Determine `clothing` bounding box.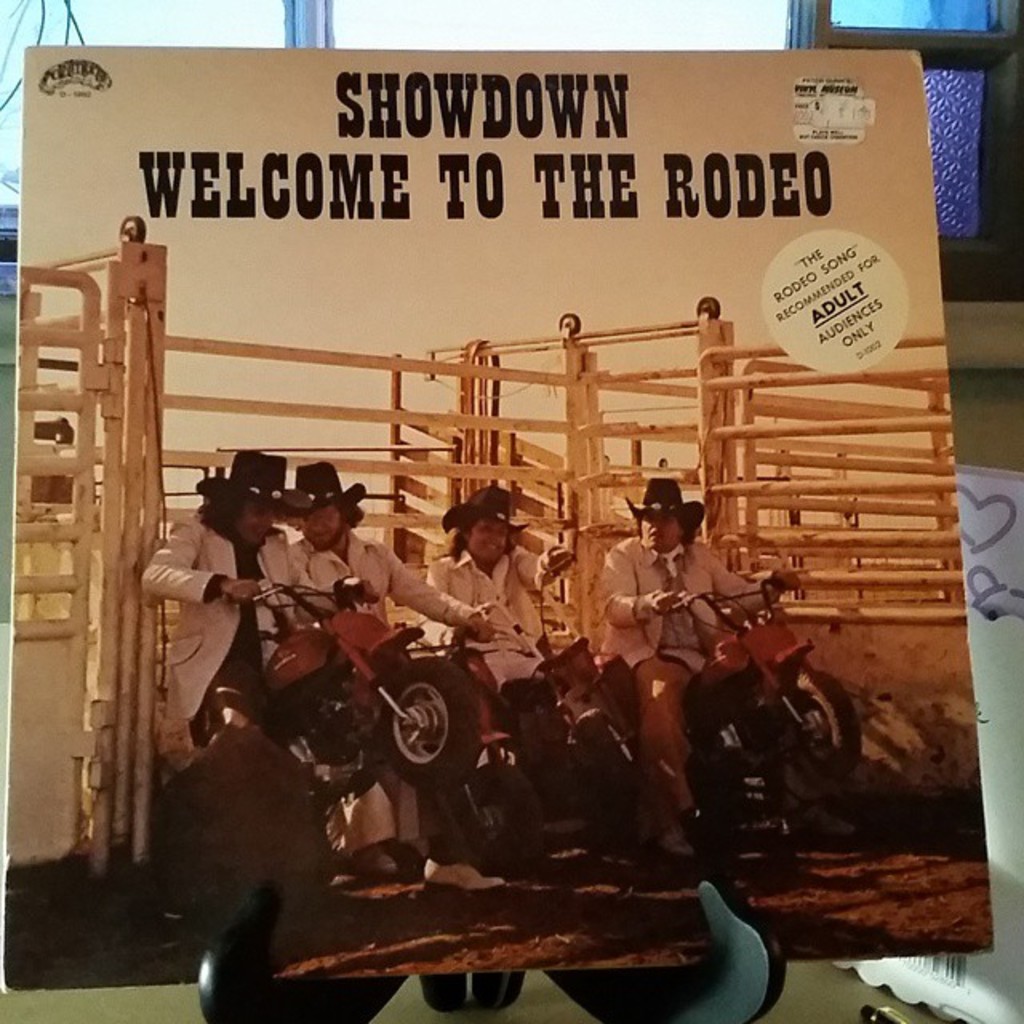
Determined: l=286, t=526, r=475, b=846.
